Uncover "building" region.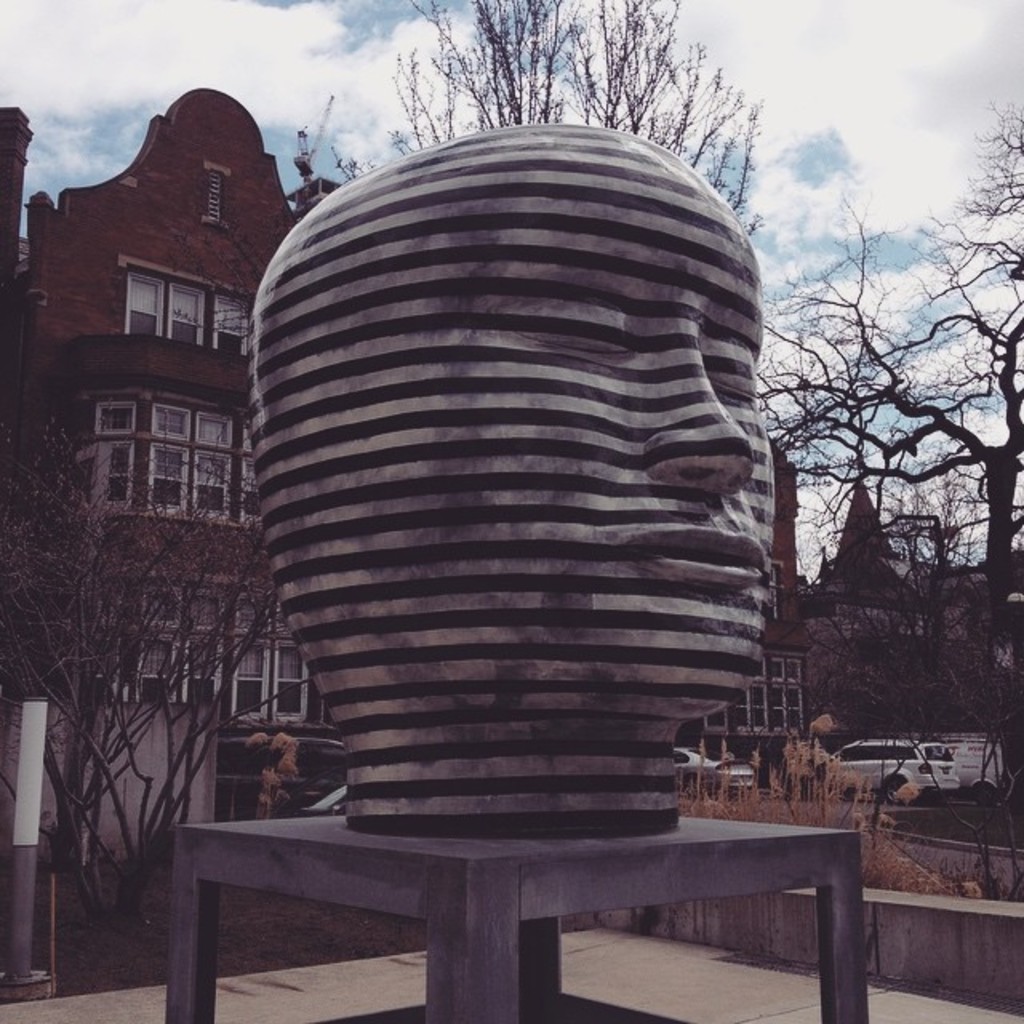
Uncovered: (left=0, top=90, right=814, bottom=819).
